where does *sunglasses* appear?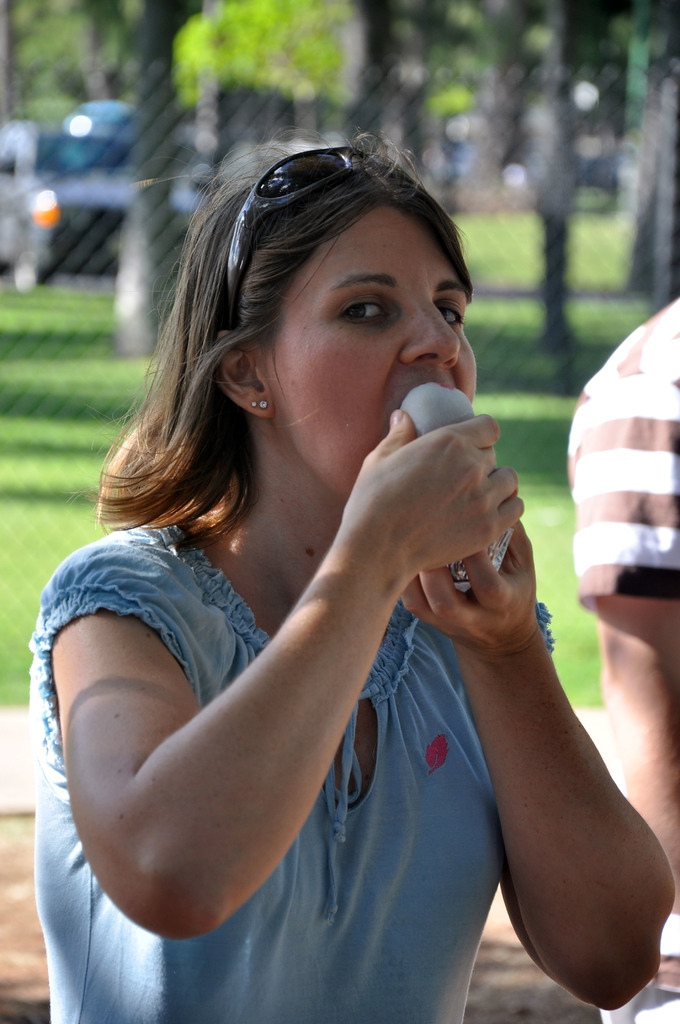
Appears at (223, 148, 409, 335).
